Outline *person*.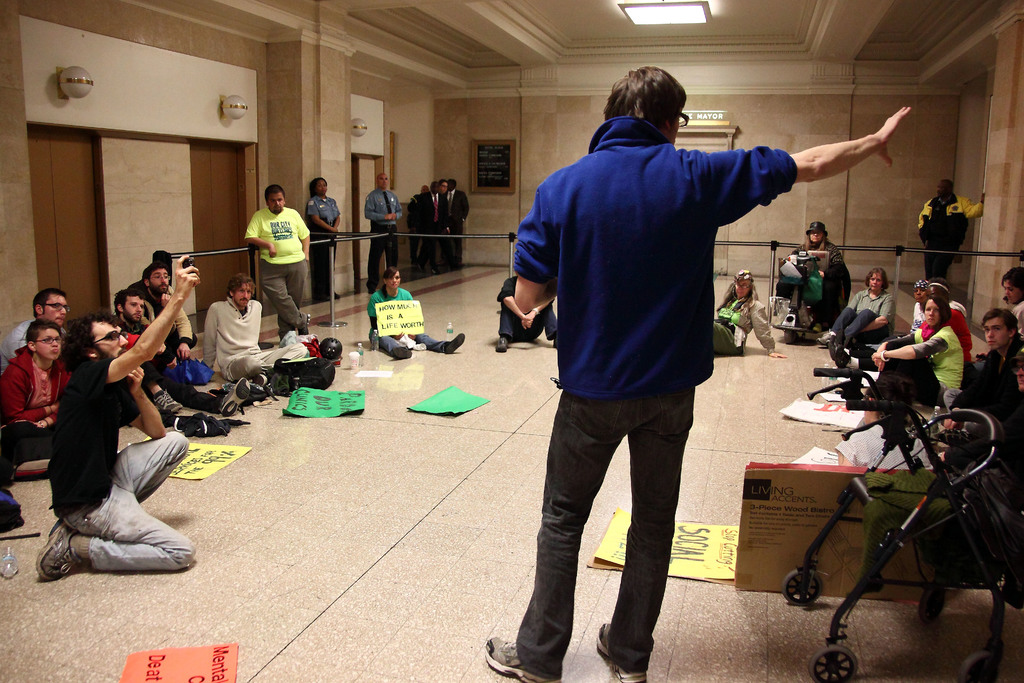
Outline: {"left": 506, "top": 59, "right": 909, "bottom": 682}.
